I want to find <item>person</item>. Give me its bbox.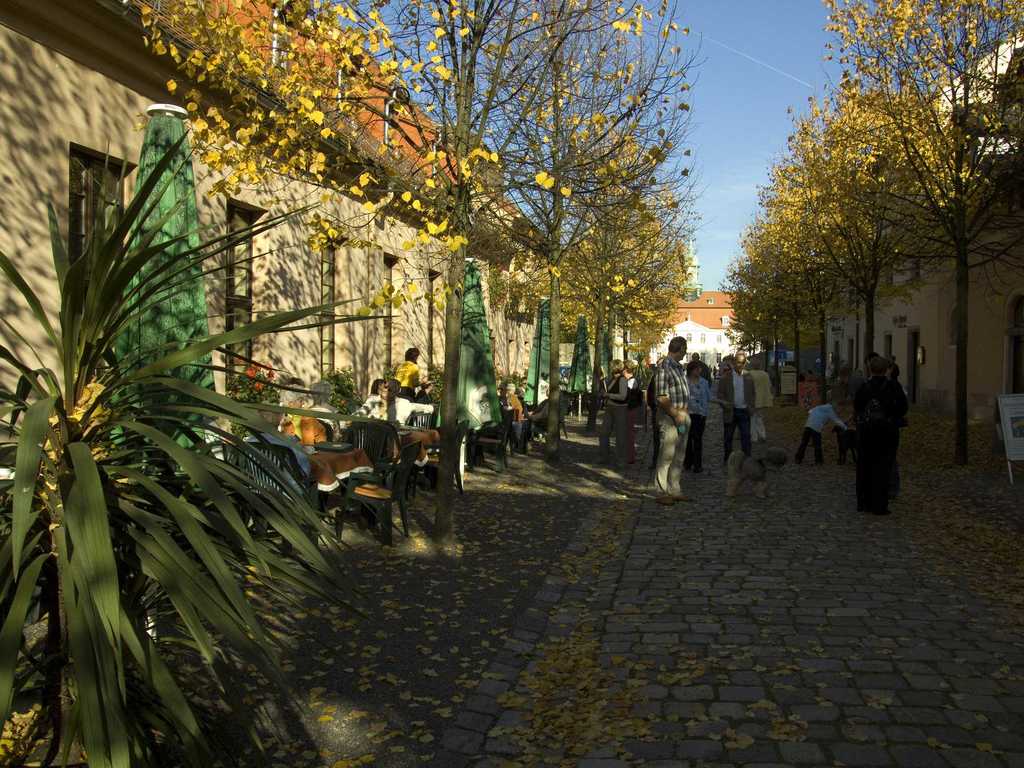
280 379 326 457.
